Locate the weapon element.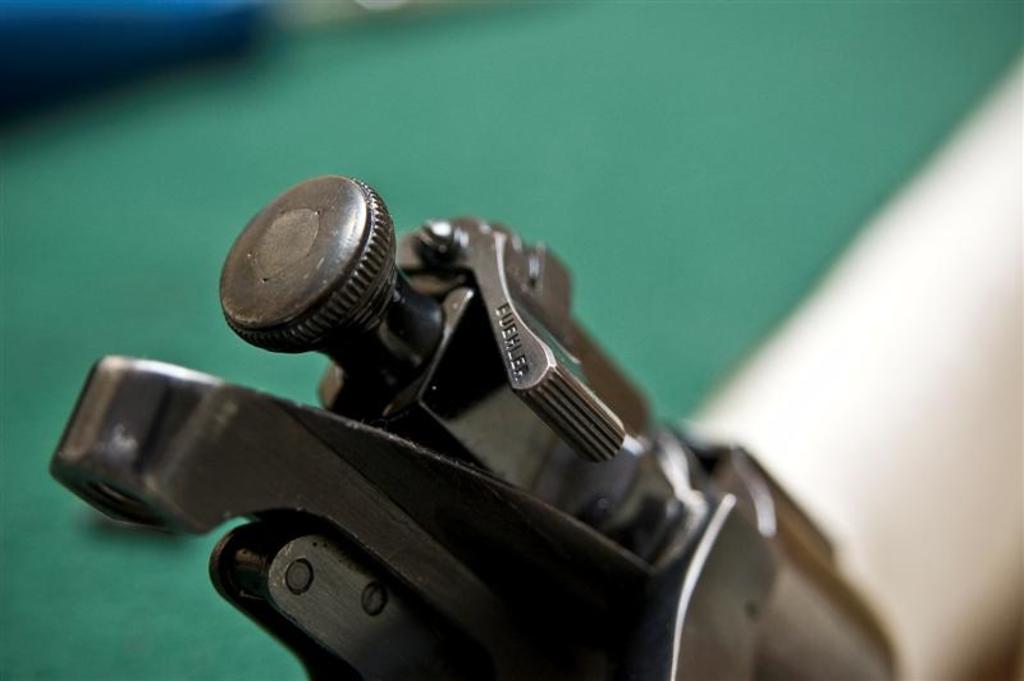
Element bbox: pyautogui.locateOnScreen(90, 142, 876, 626).
